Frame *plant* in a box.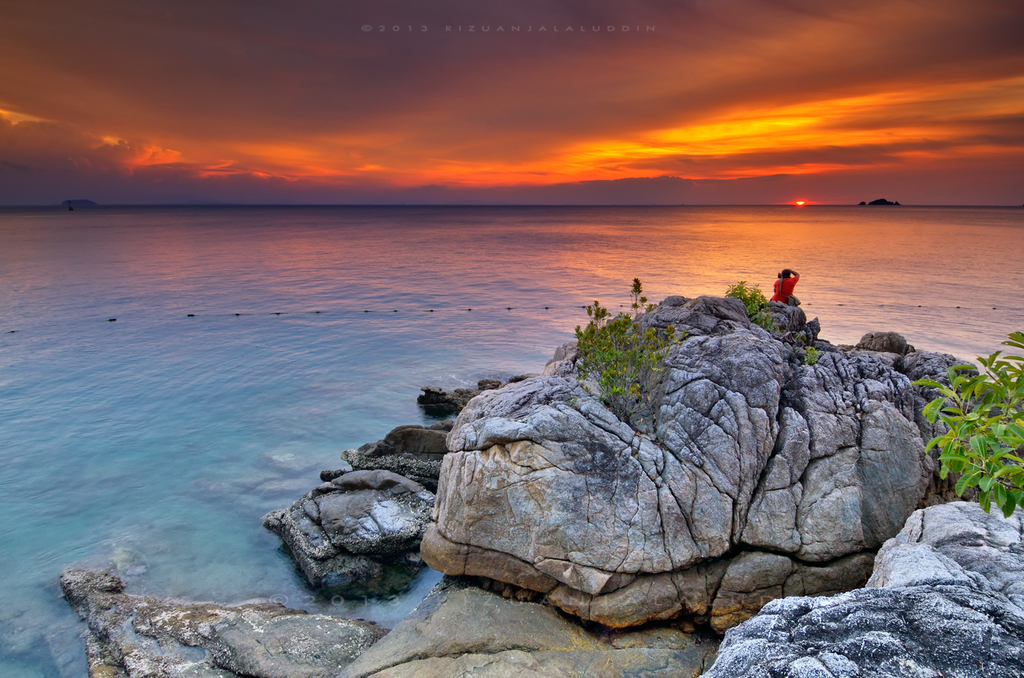
crop(725, 279, 769, 328).
